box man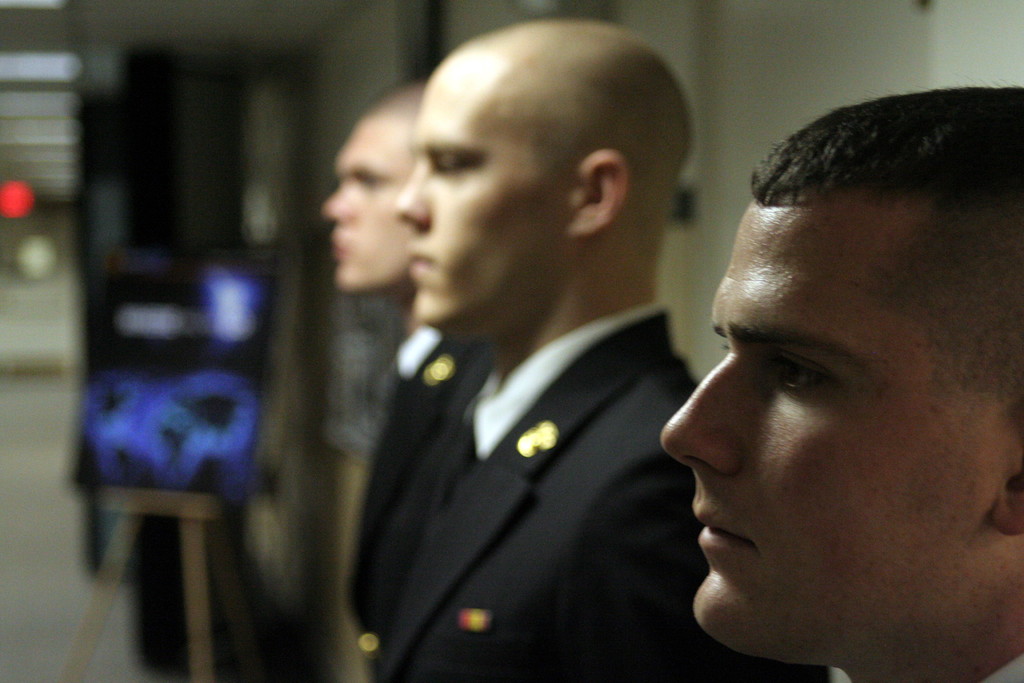
(372,13,829,682)
